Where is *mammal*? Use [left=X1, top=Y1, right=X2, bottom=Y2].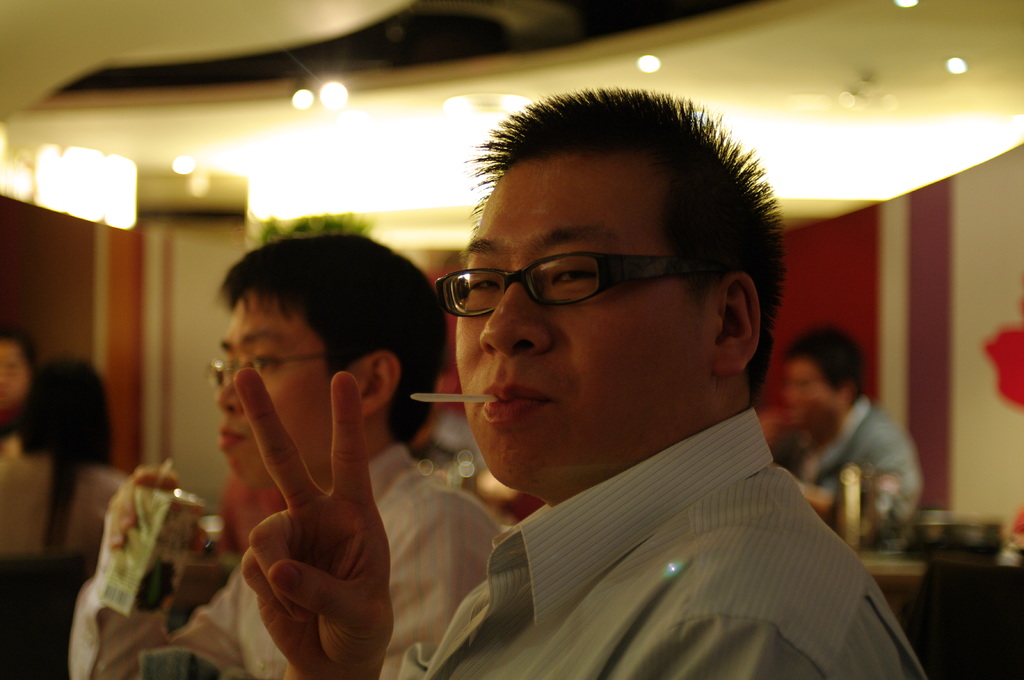
[left=758, top=316, right=929, bottom=540].
